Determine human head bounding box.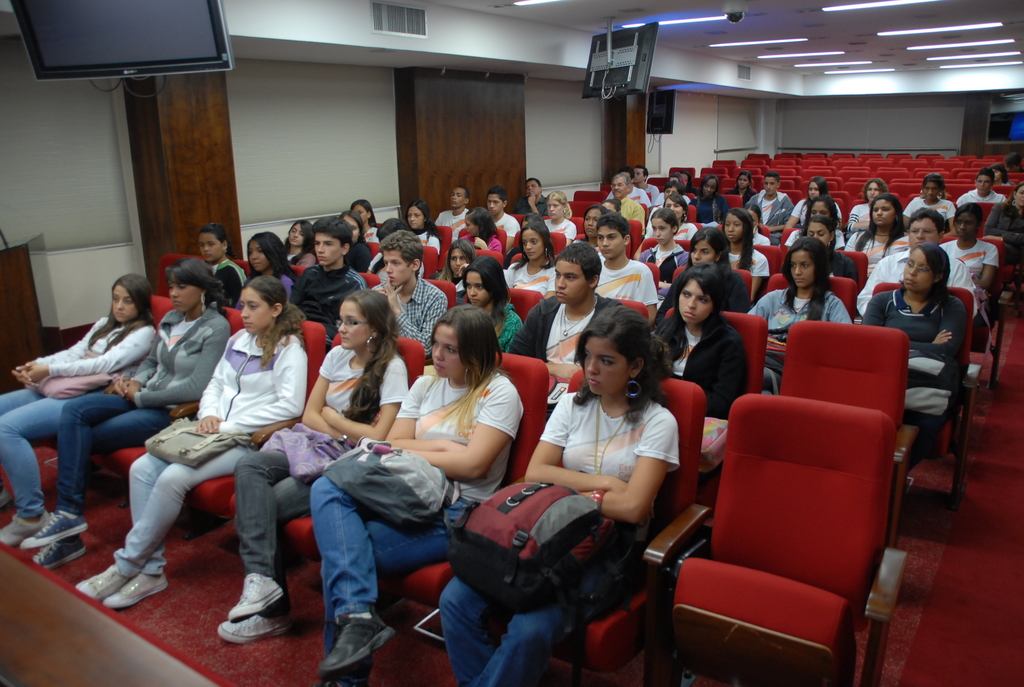
Determined: (left=733, top=170, right=753, bottom=191).
